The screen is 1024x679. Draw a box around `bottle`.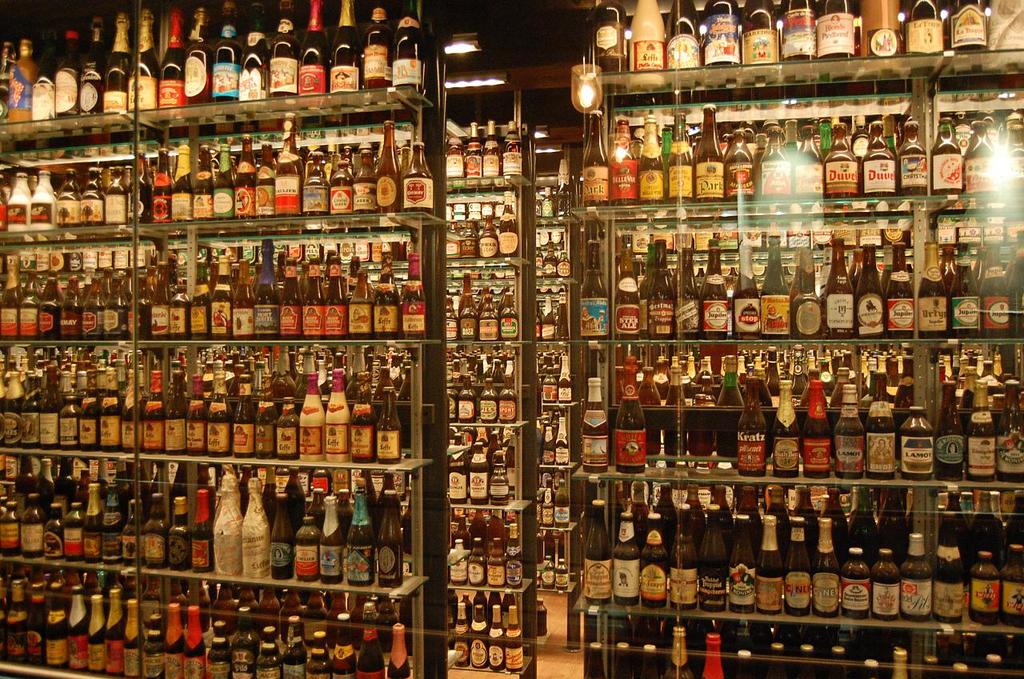
crop(664, 114, 705, 206).
